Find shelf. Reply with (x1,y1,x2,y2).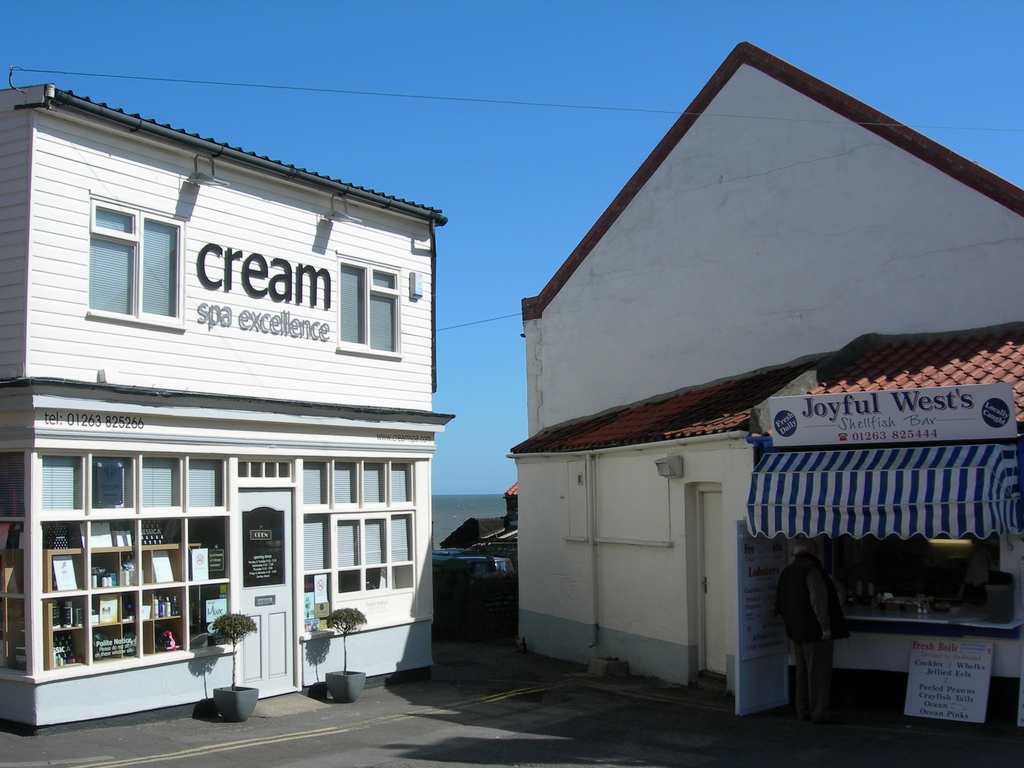
(122,625,141,658).
